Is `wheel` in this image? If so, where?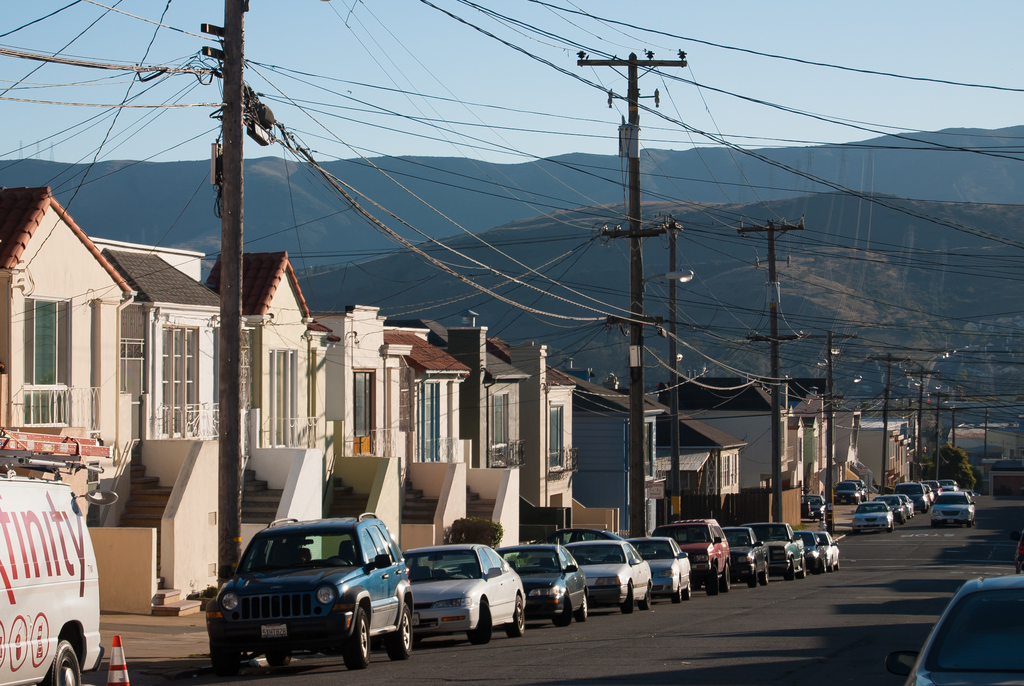
Yes, at (207,643,246,674).
